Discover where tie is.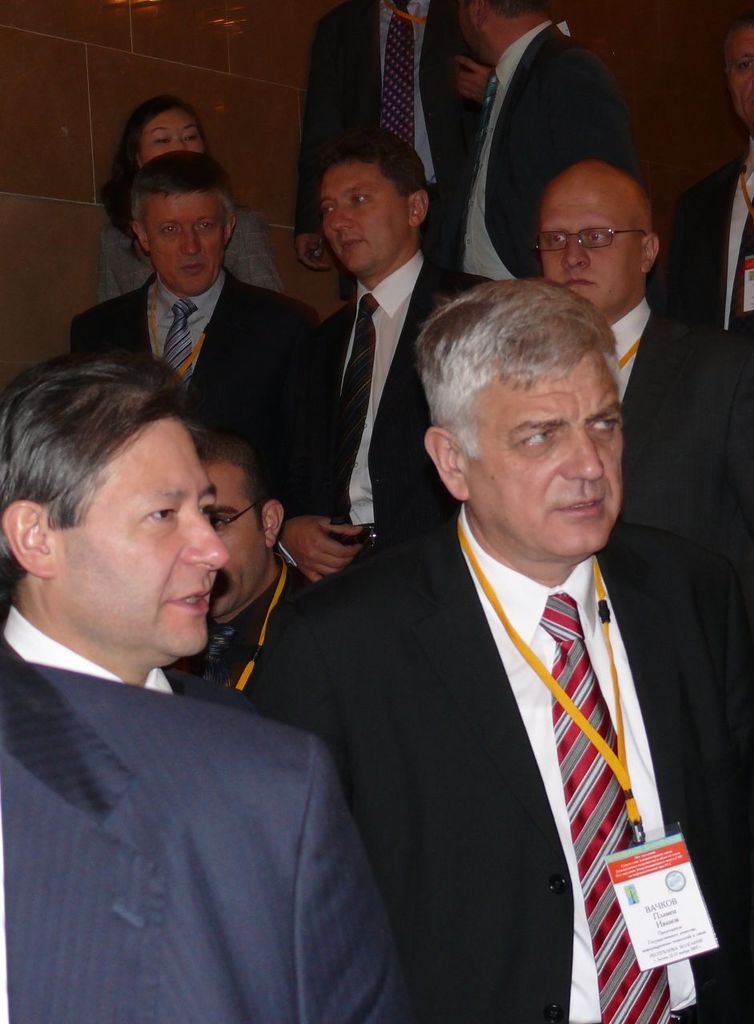
Discovered at box=[386, 6, 413, 147].
